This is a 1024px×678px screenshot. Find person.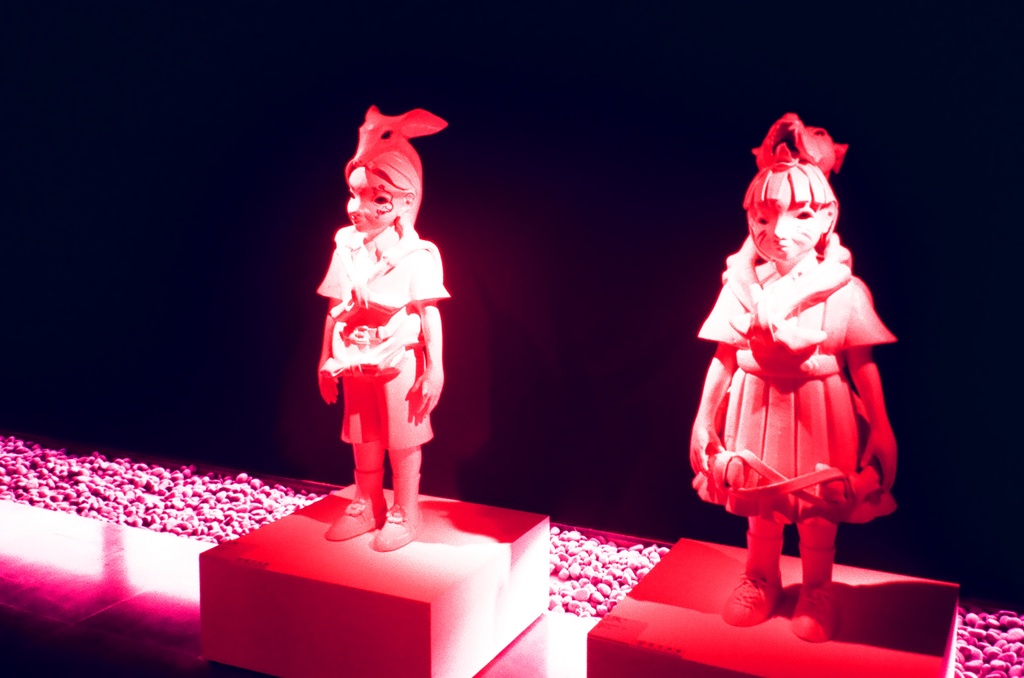
Bounding box: Rect(304, 96, 468, 543).
